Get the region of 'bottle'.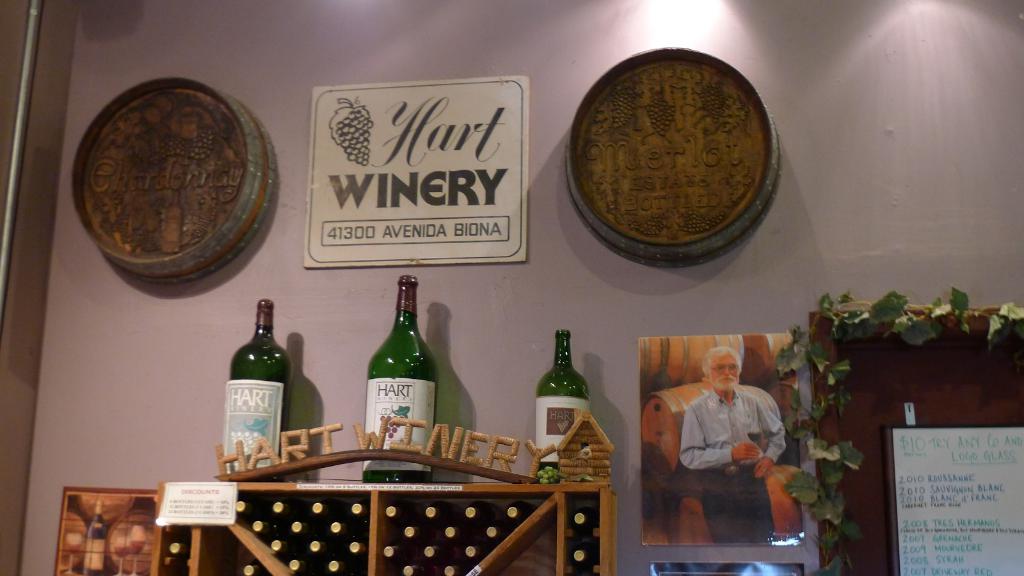
Rect(385, 541, 420, 554).
